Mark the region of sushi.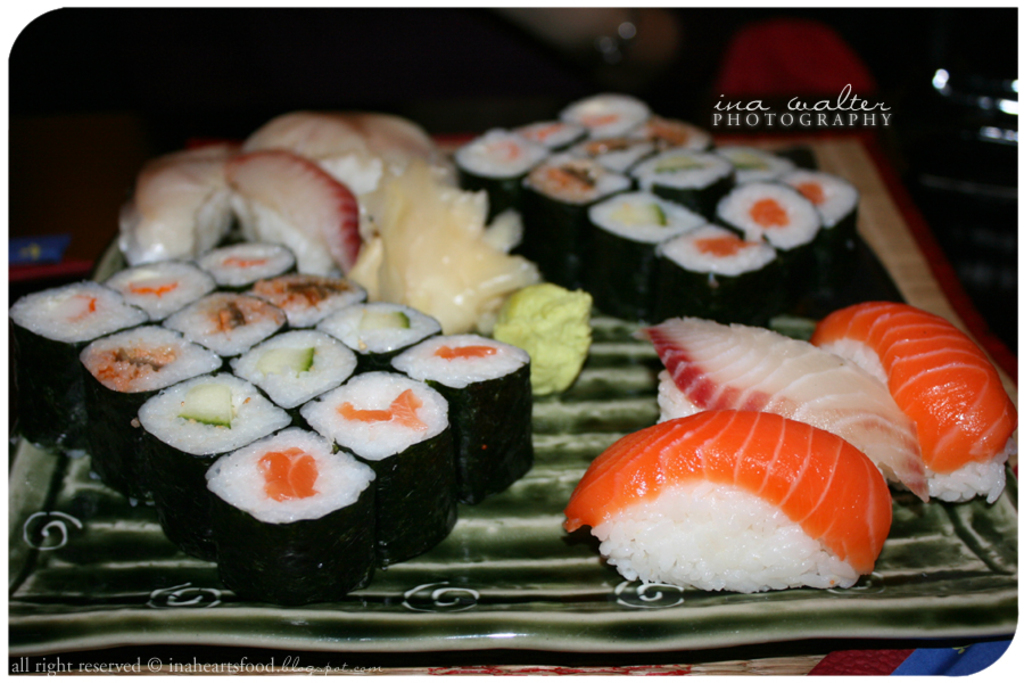
Region: x1=6, y1=241, x2=540, y2=608.
